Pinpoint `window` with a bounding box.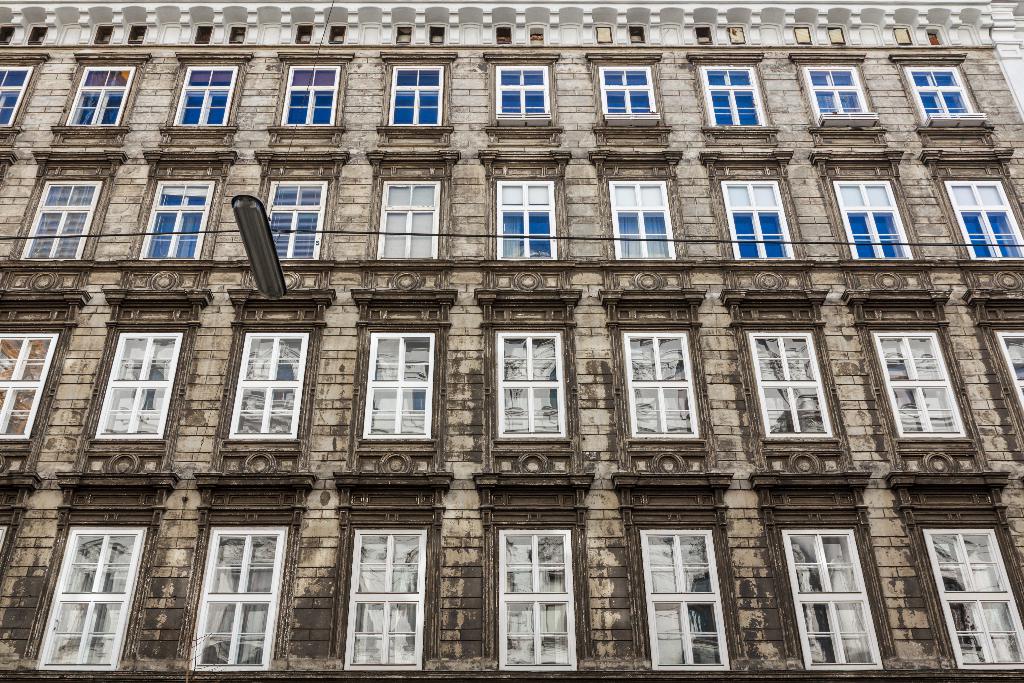
BBox(701, 64, 767, 129).
